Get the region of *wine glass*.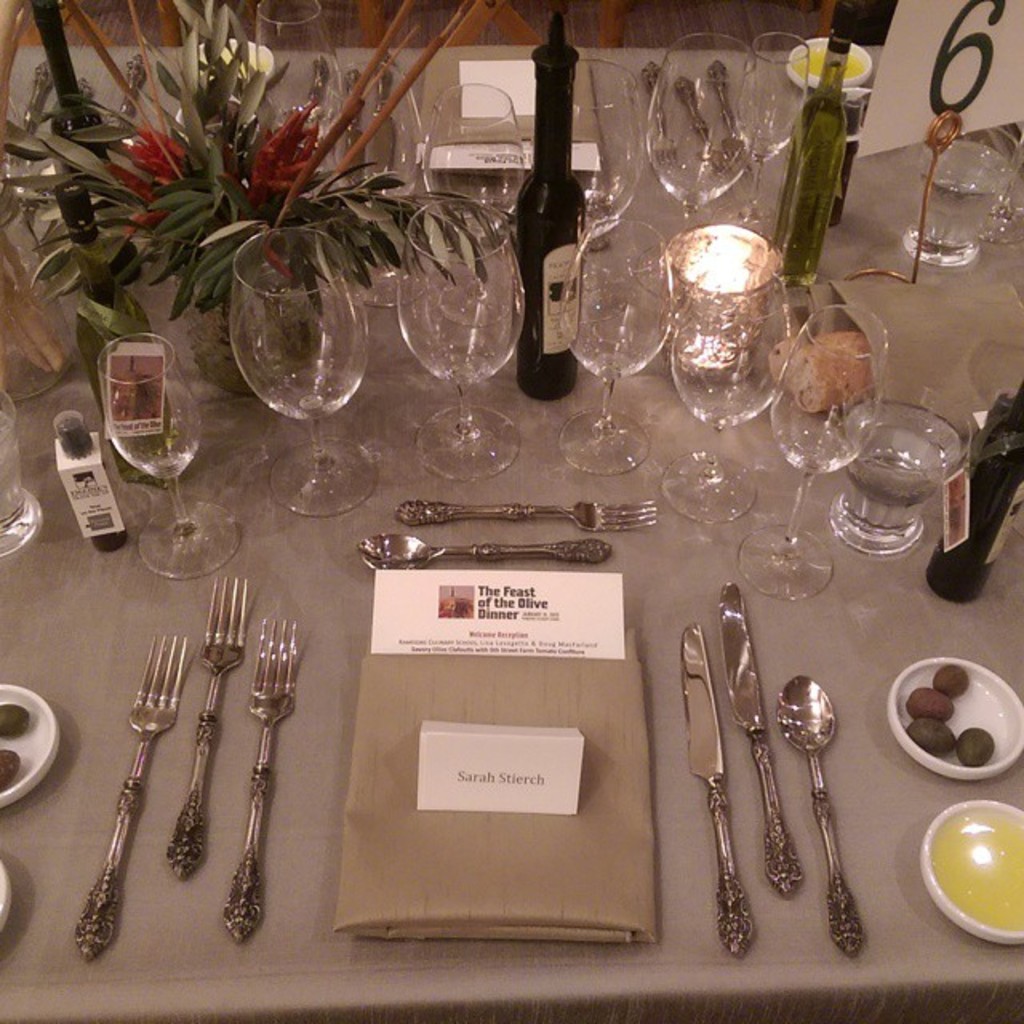
region(230, 227, 370, 520).
